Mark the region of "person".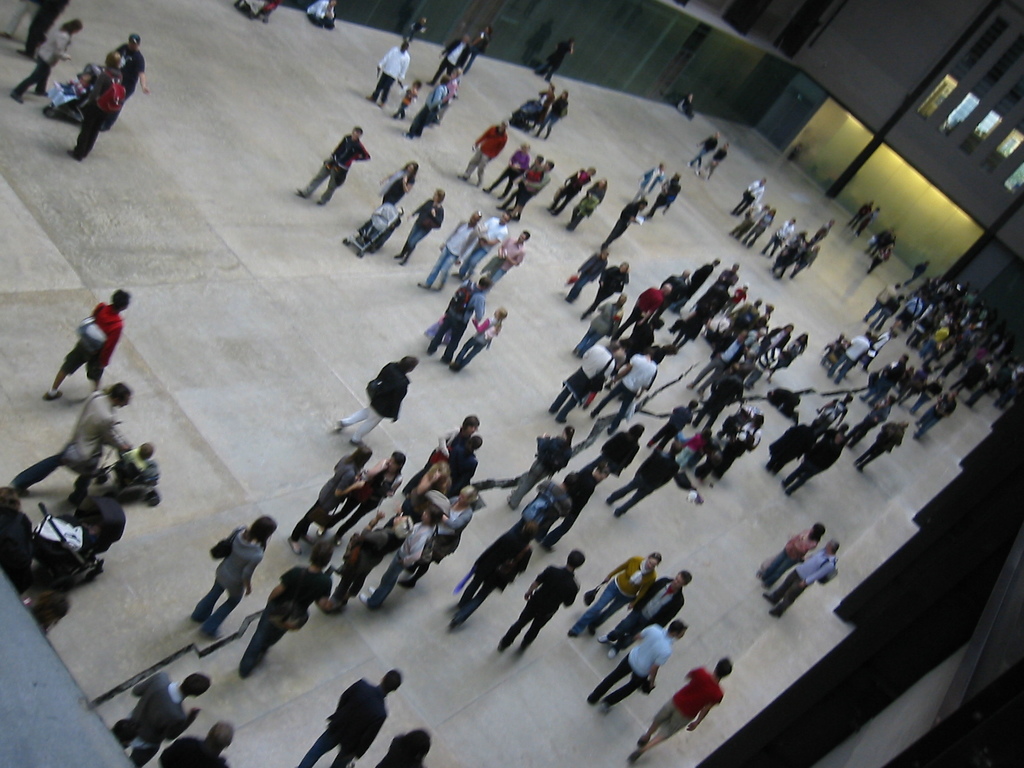
Region: 675, 90, 696, 121.
